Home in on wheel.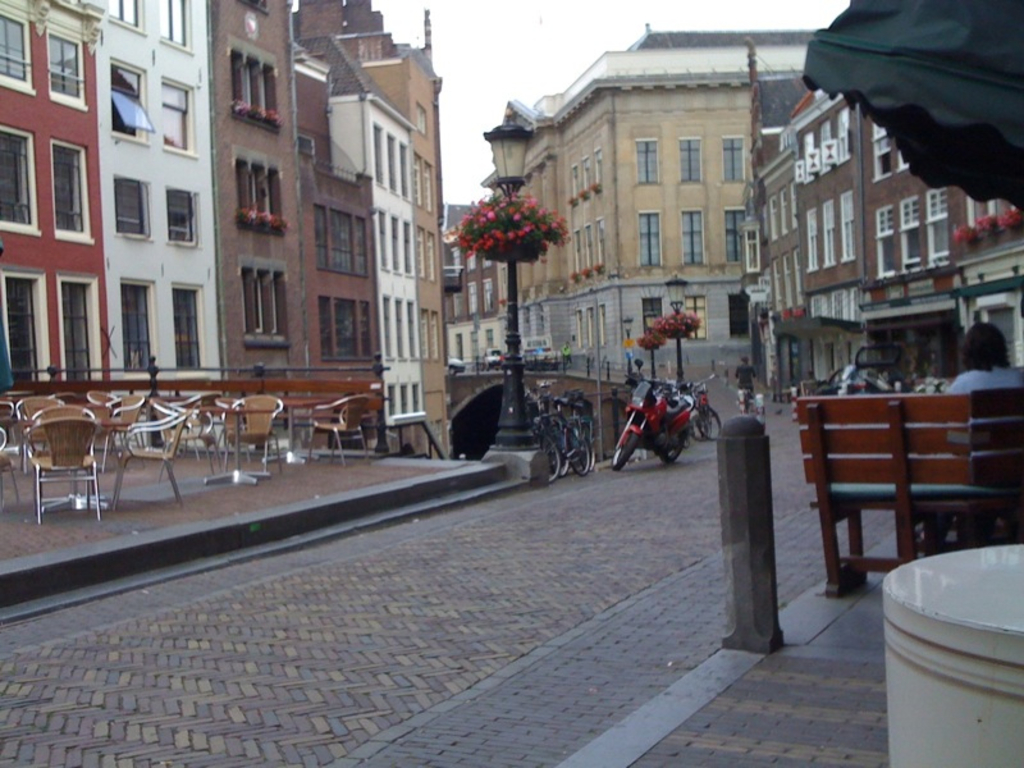
Homed in at (598, 435, 637, 468).
